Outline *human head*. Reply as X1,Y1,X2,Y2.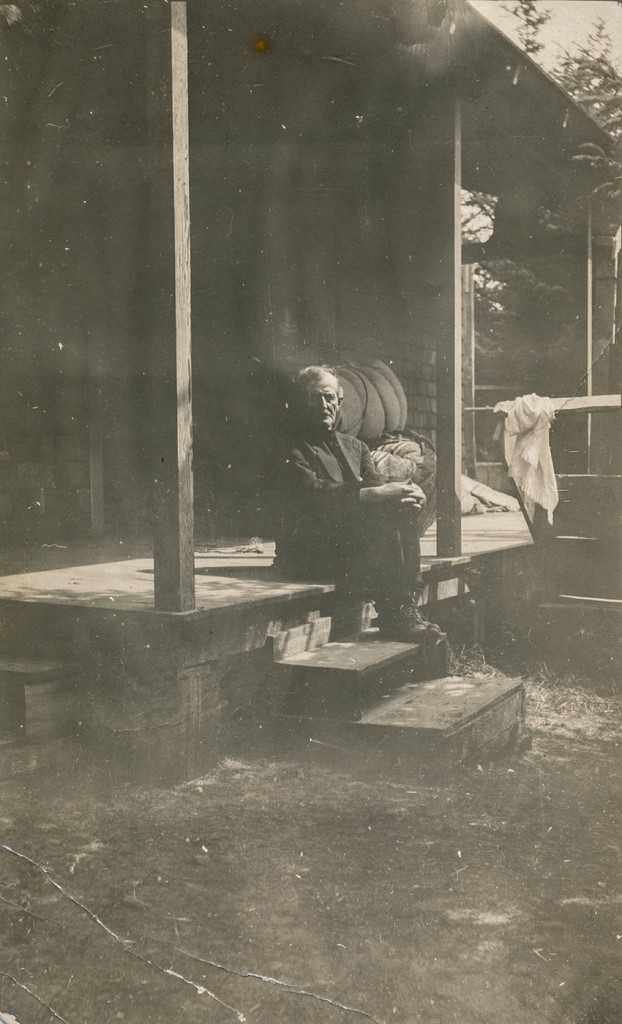
287,364,343,433.
